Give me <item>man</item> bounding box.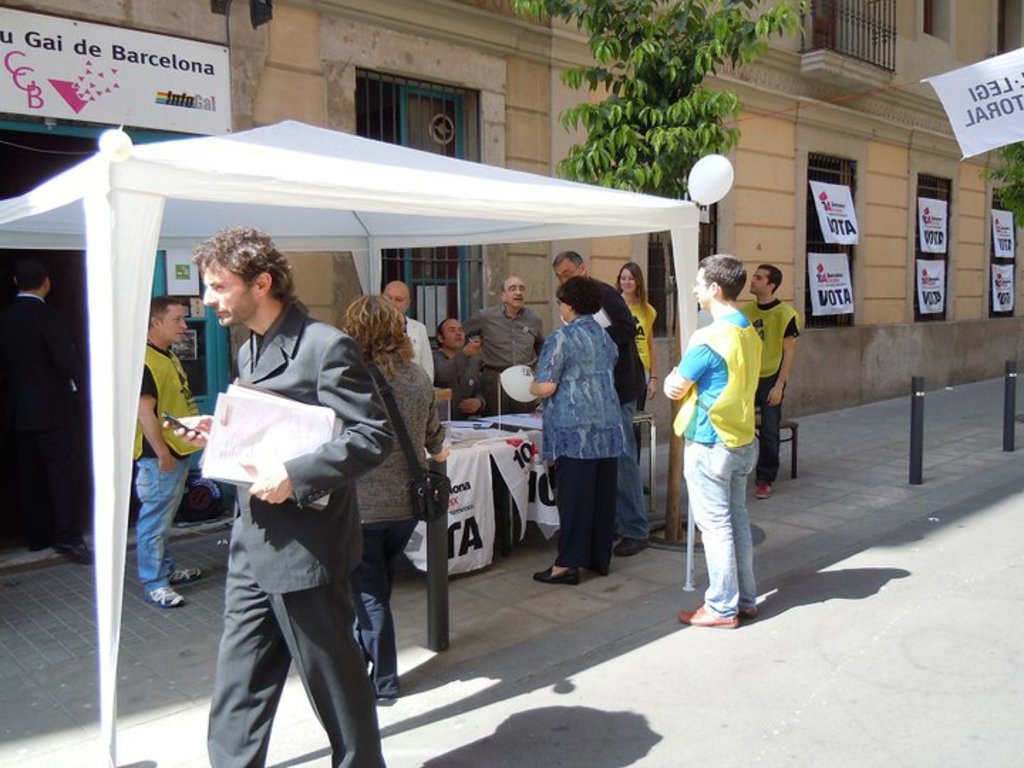
<region>383, 279, 438, 395</region>.
